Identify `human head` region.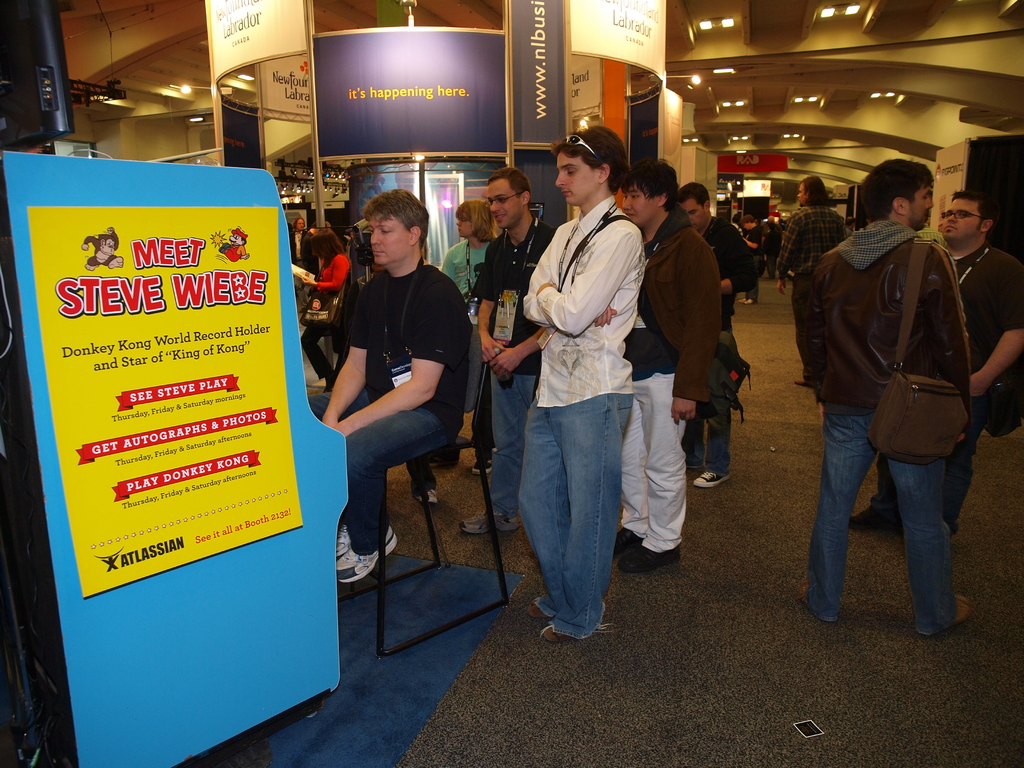
Region: {"x1": 620, "y1": 159, "x2": 677, "y2": 228}.
